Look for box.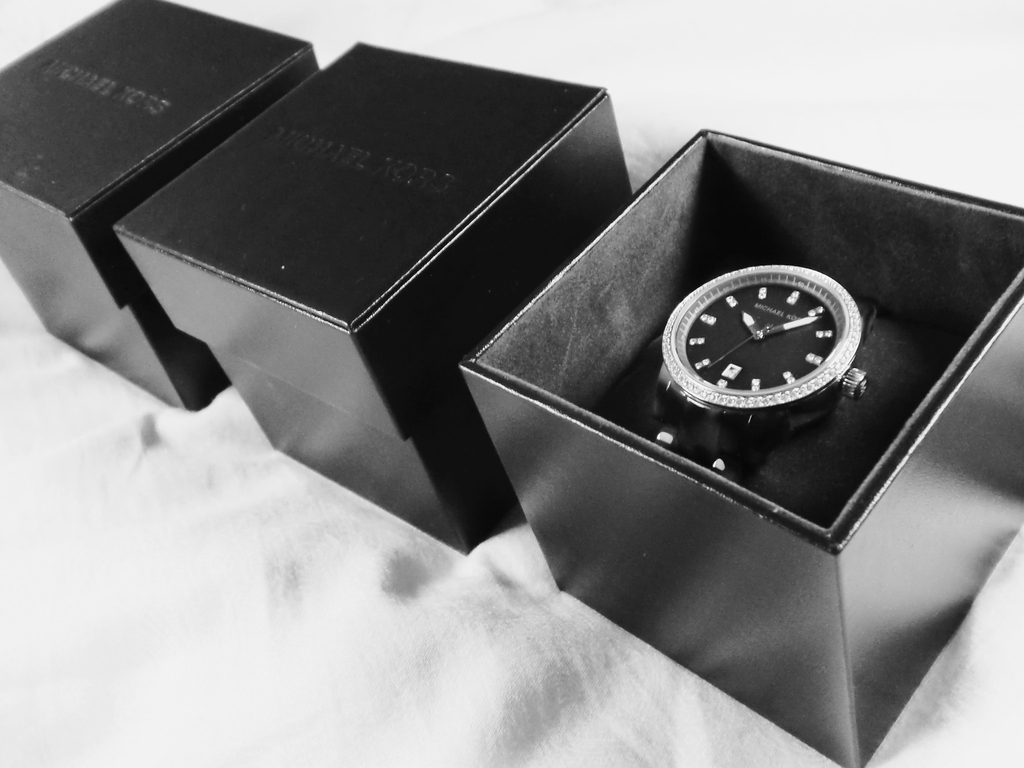
Found: (445, 124, 1023, 767).
